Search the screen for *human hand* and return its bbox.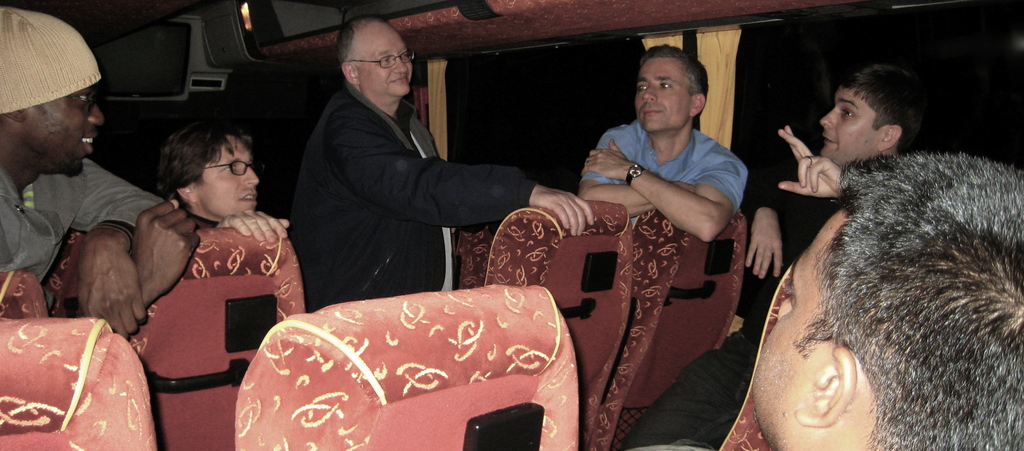
Found: [578,139,636,181].
